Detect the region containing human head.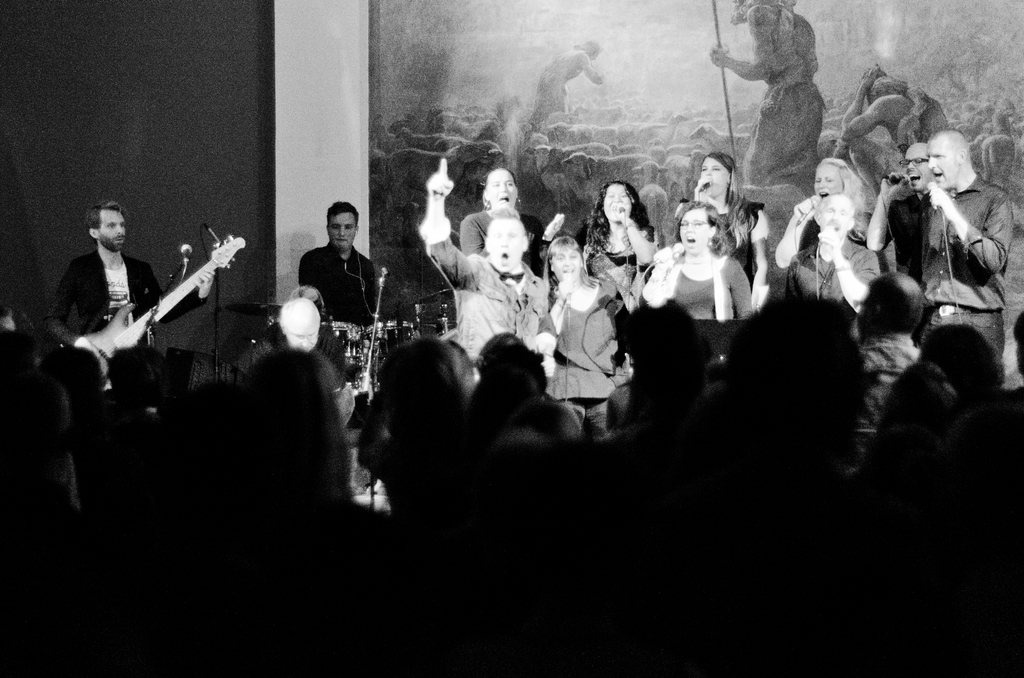
245:347:354:487.
